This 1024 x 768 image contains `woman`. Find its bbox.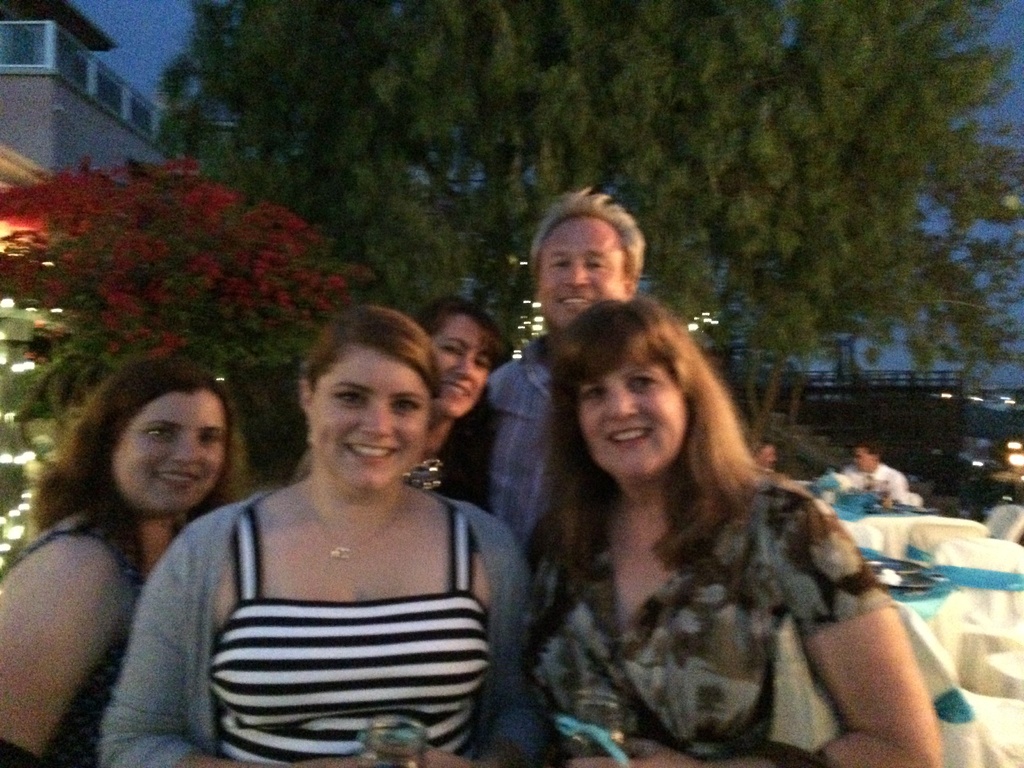
Rect(430, 188, 648, 762).
